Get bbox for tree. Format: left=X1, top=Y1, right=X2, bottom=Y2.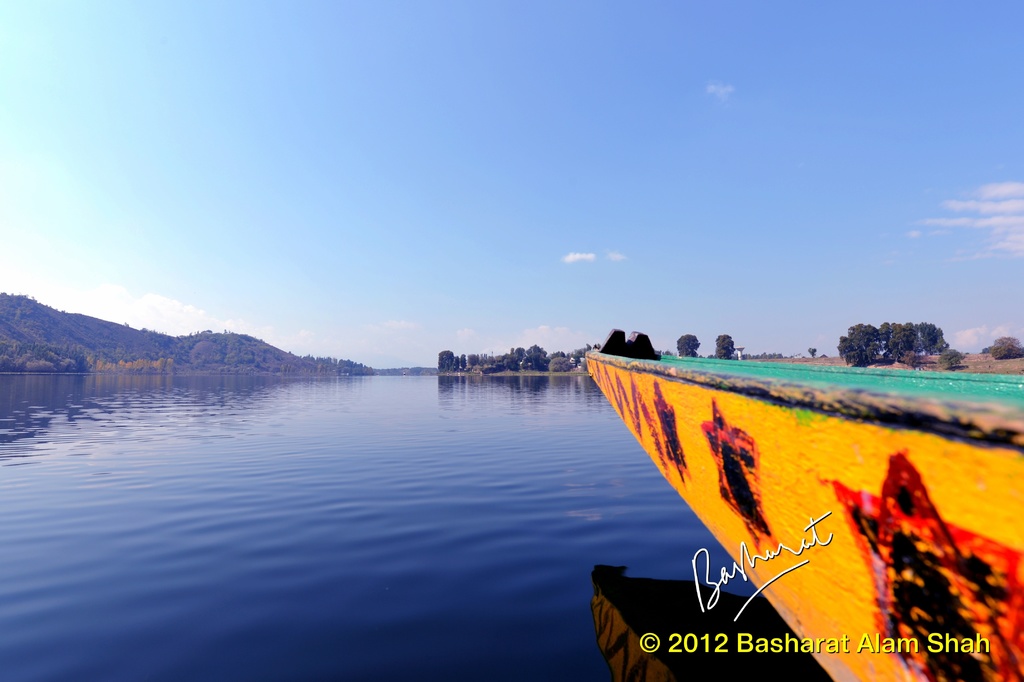
left=29, top=295, right=34, bottom=299.
